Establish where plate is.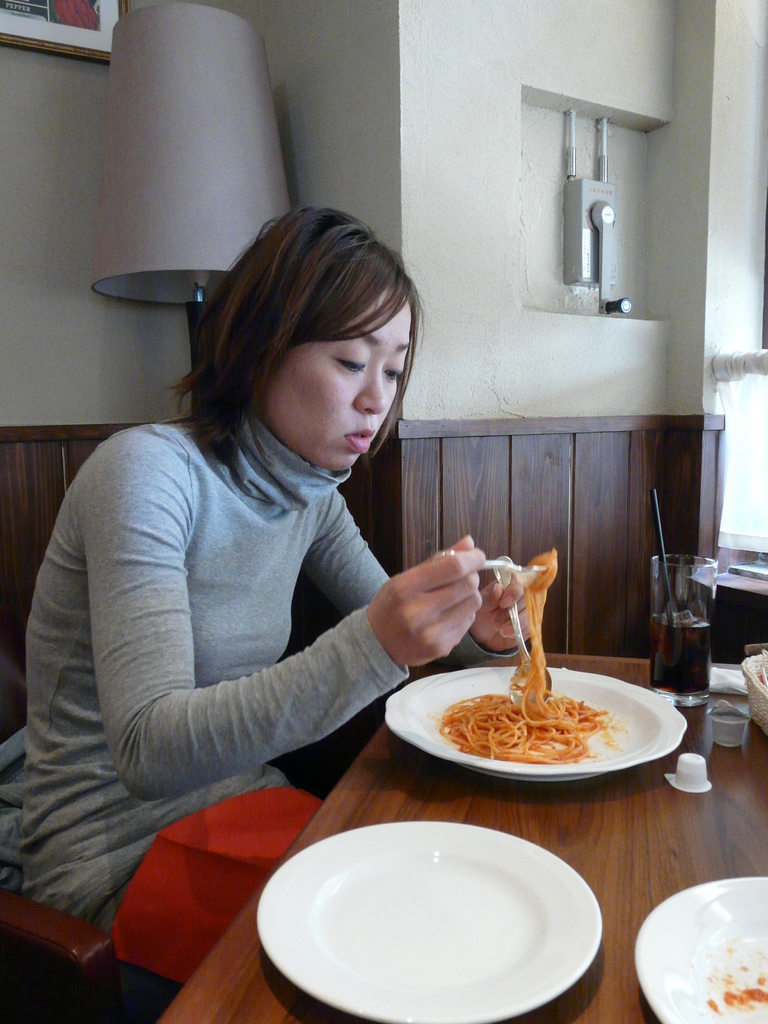
Established at l=637, t=874, r=767, b=1023.
